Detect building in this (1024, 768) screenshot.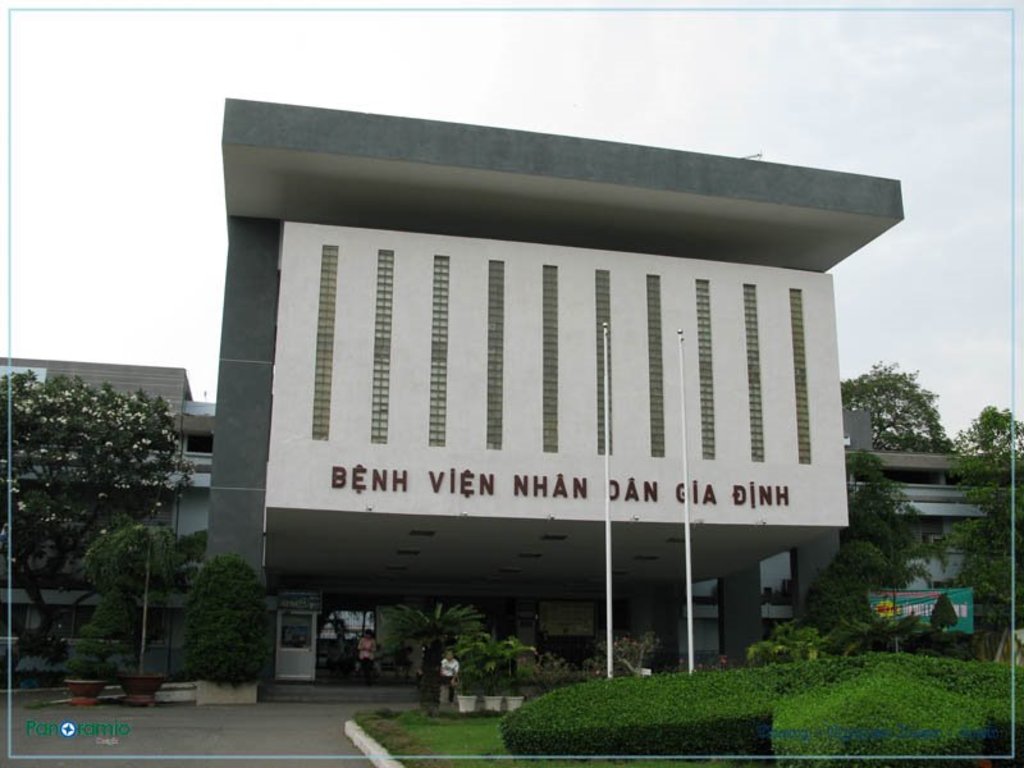
Detection: [0, 100, 1018, 704].
